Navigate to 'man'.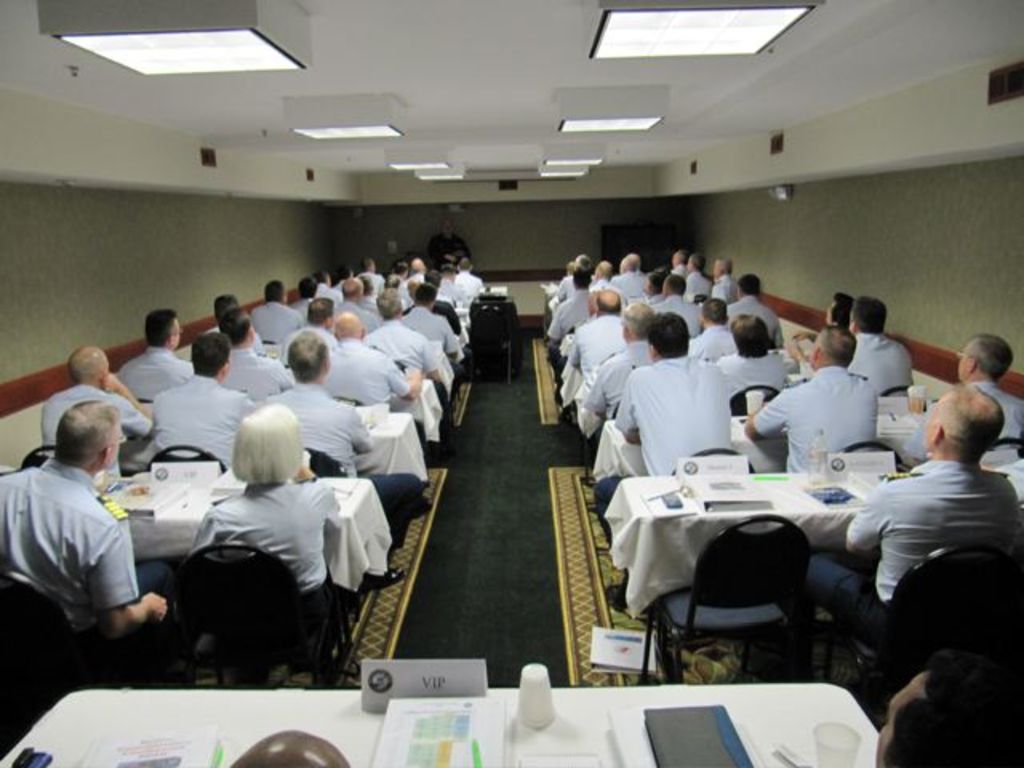
Navigation target: rect(656, 272, 699, 334).
